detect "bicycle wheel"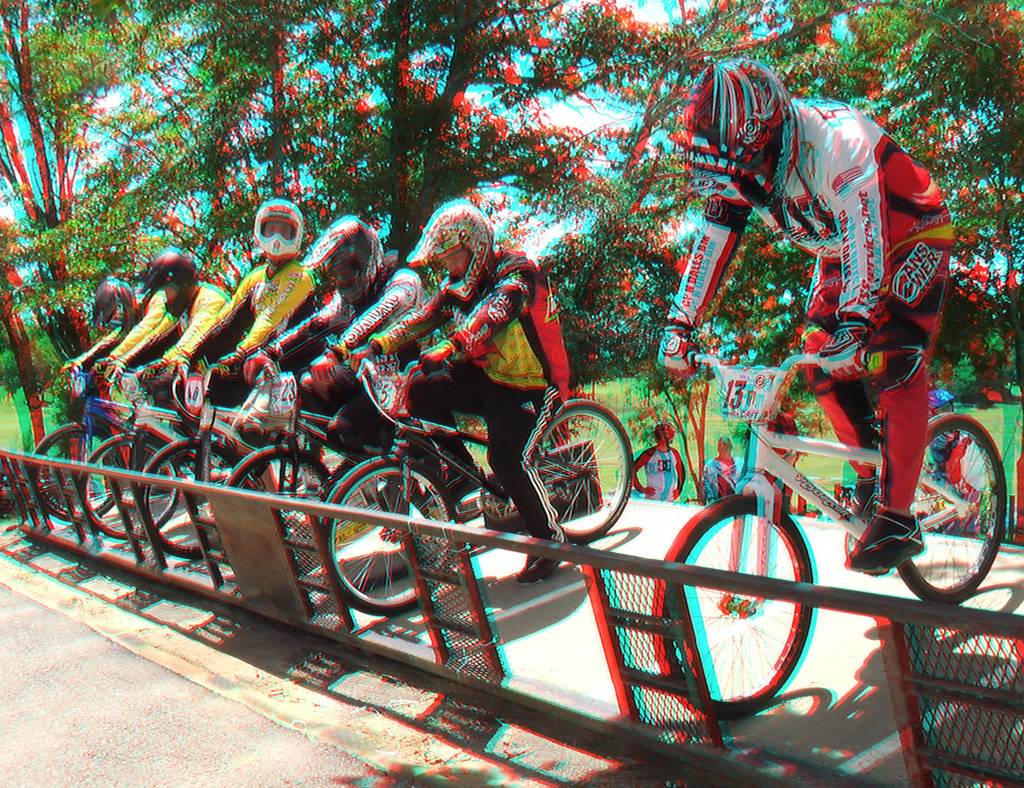
[530, 397, 632, 542]
